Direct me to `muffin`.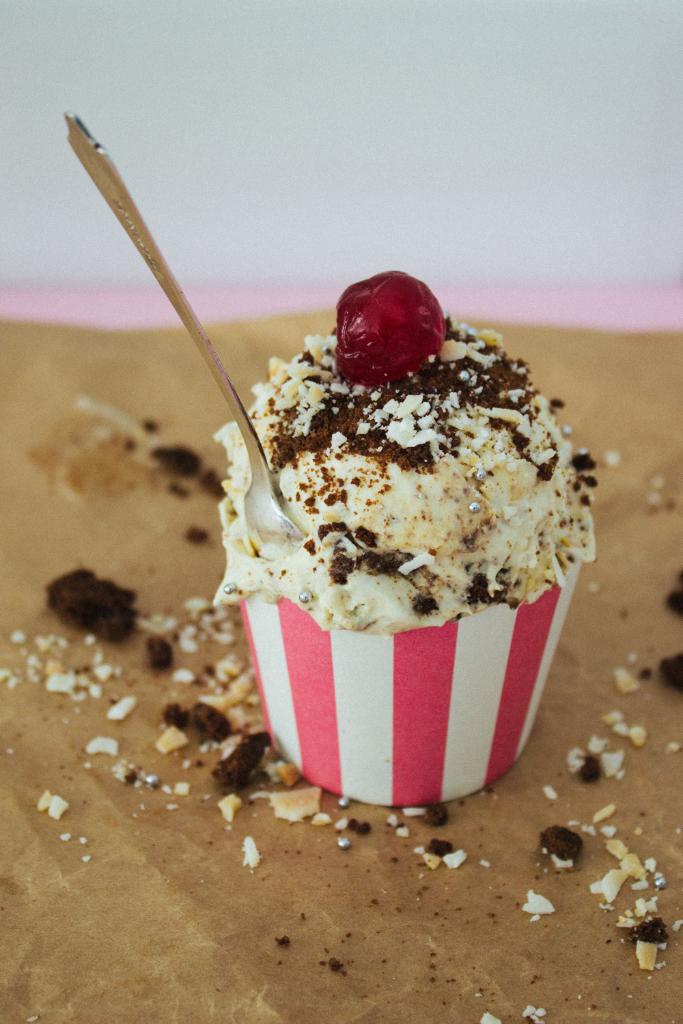
Direction: bbox=(204, 268, 589, 809).
